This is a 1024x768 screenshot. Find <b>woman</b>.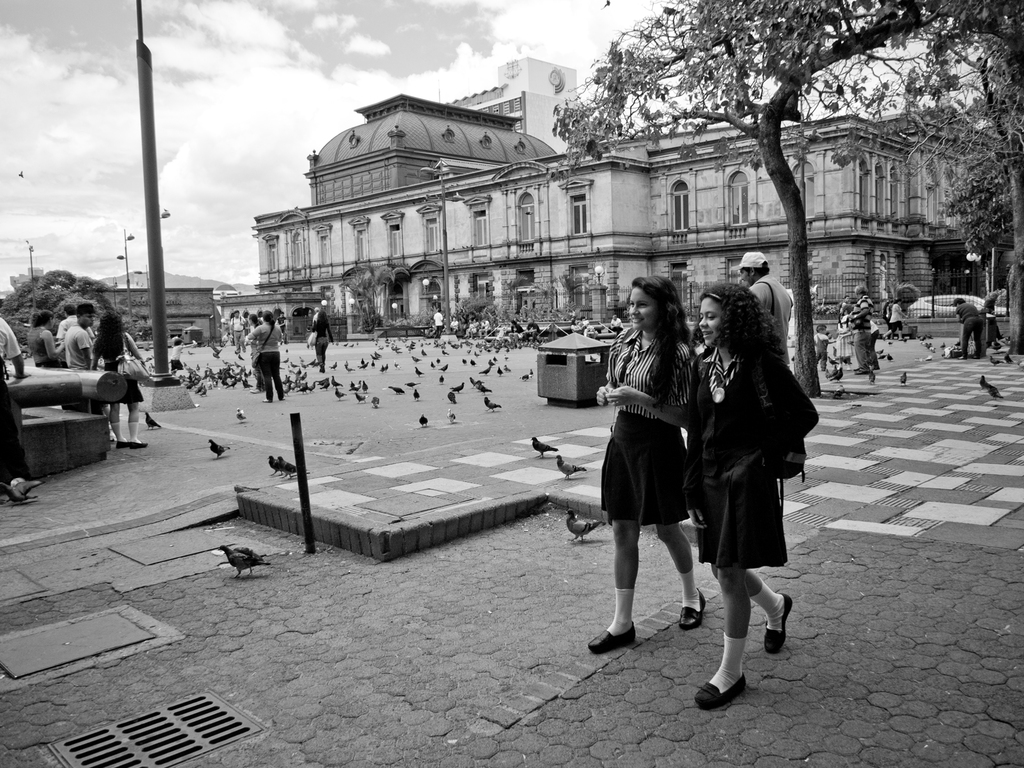
Bounding box: region(678, 281, 813, 716).
